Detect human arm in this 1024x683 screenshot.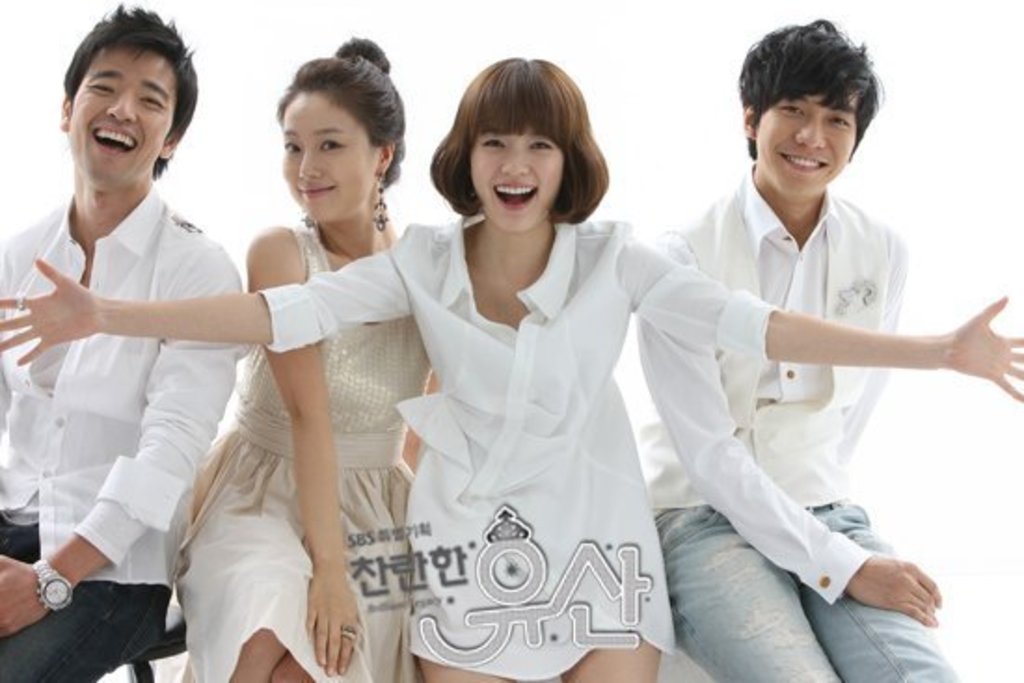
Detection: bbox(0, 264, 244, 646).
